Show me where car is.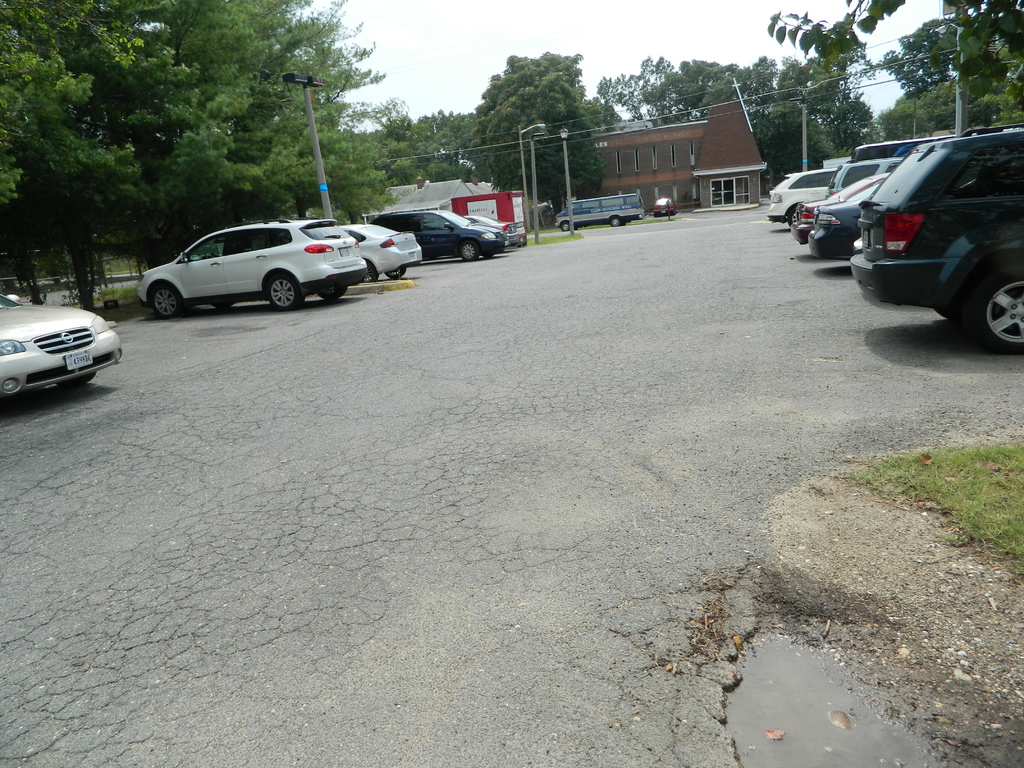
car is at {"left": 127, "top": 210, "right": 394, "bottom": 309}.
